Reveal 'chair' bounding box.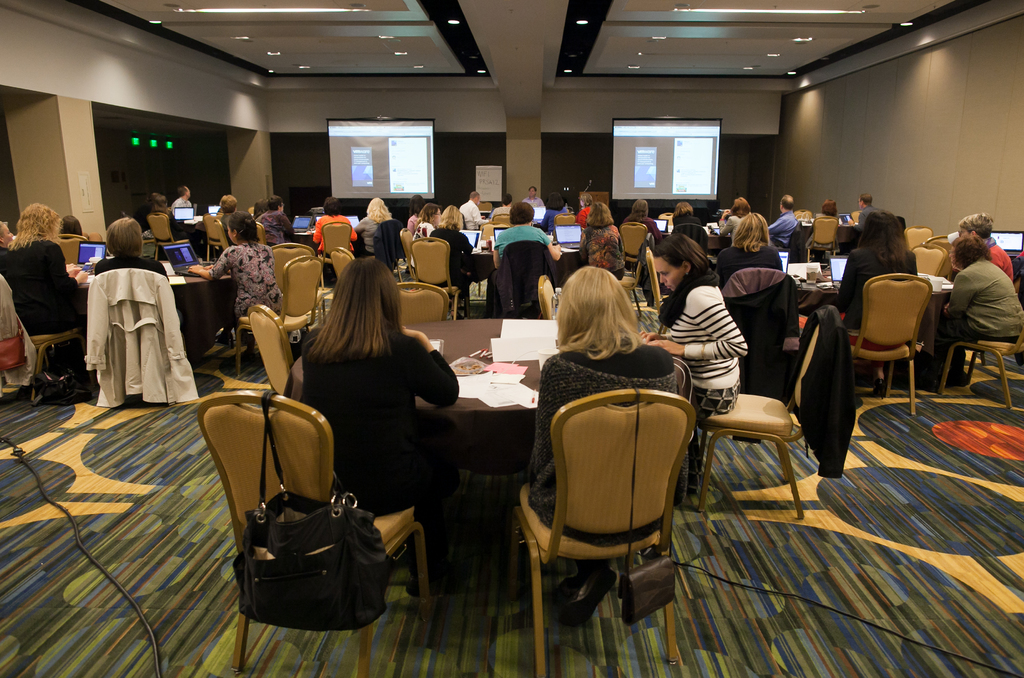
Revealed: (535, 276, 559, 320).
